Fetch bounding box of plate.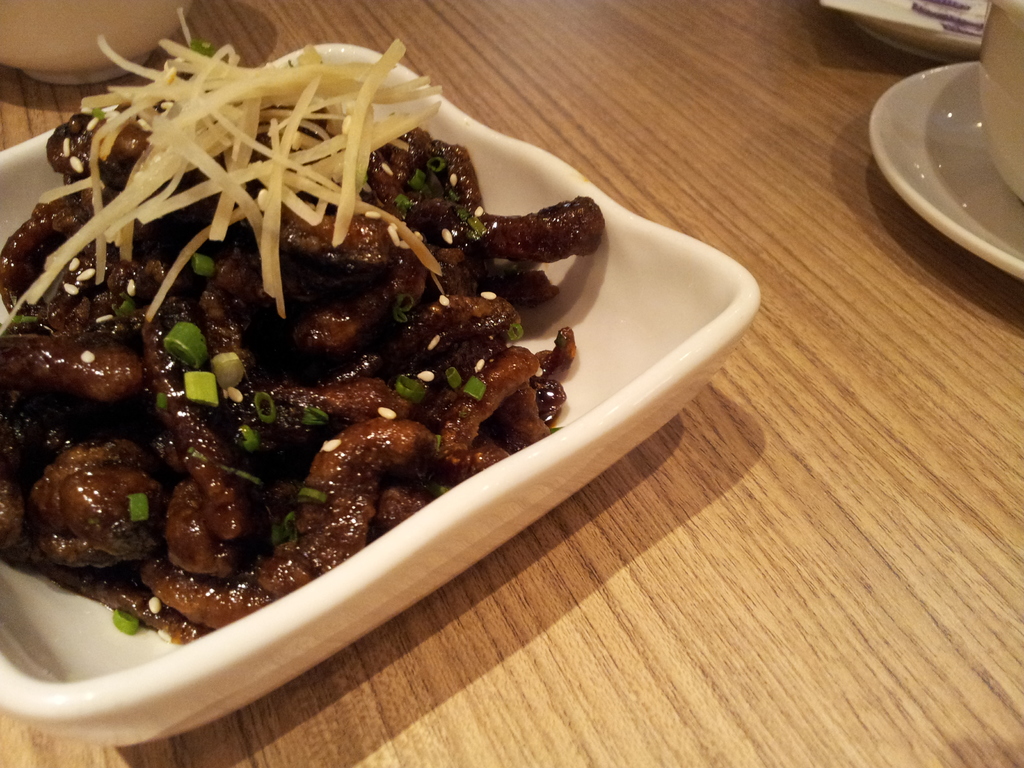
Bbox: <region>865, 58, 1023, 282</region>.
